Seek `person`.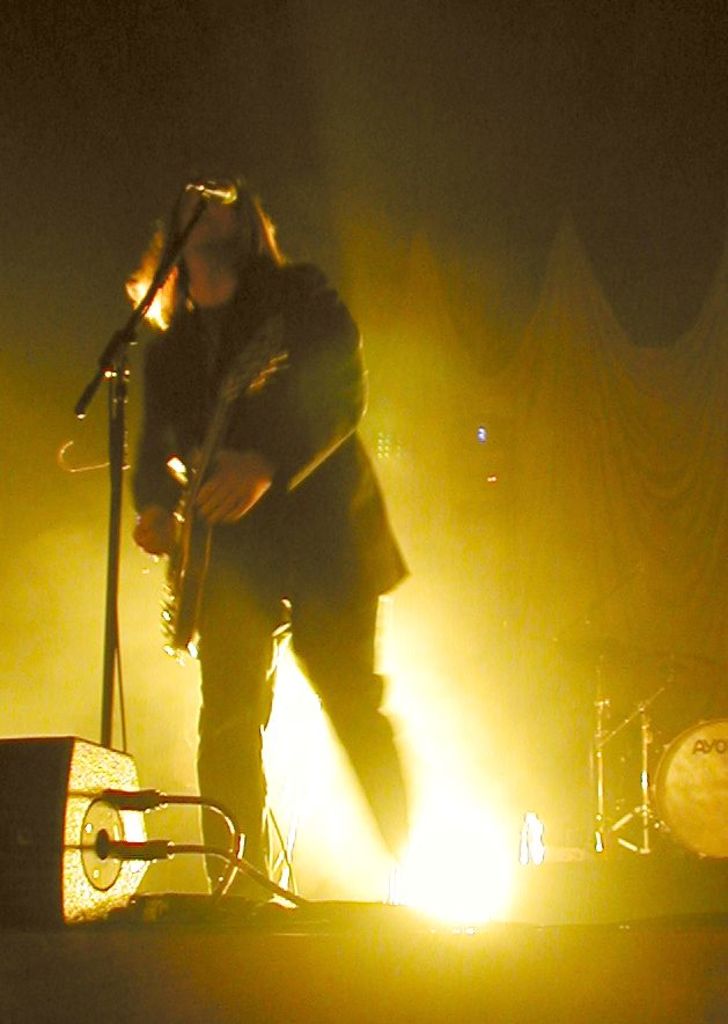
l=126, t=175, r=450, b=909.
